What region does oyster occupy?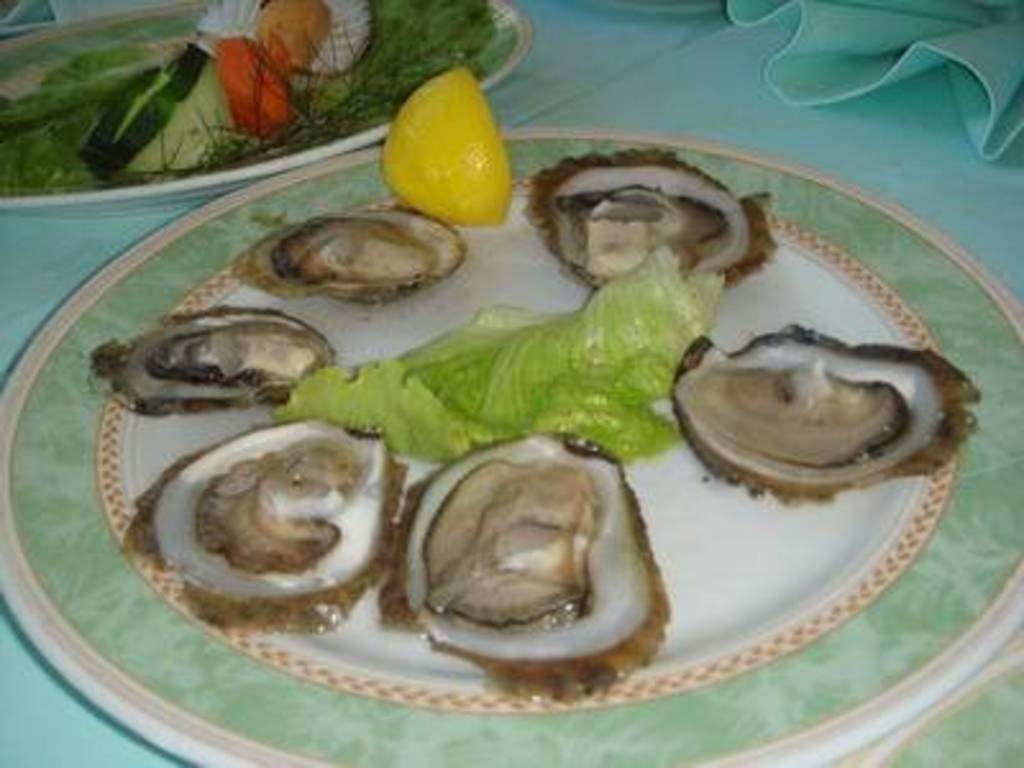
locate(230, 200, 468, 310).
